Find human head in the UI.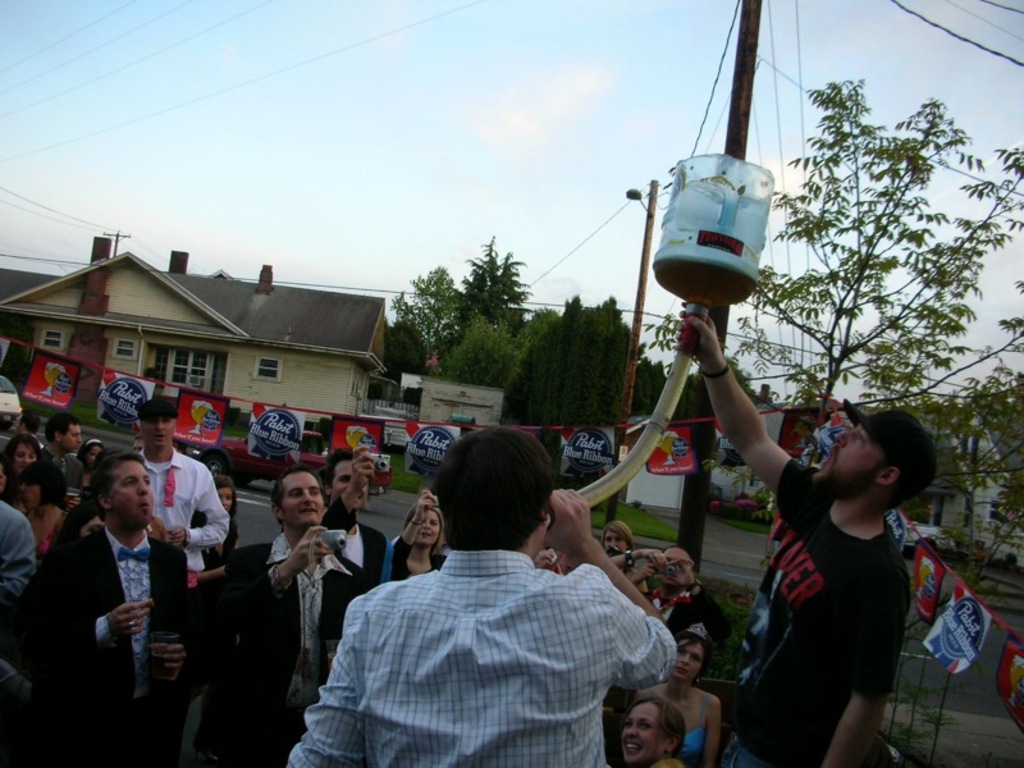
UI element at (left=616, top=692, right=690, bottom=764).
